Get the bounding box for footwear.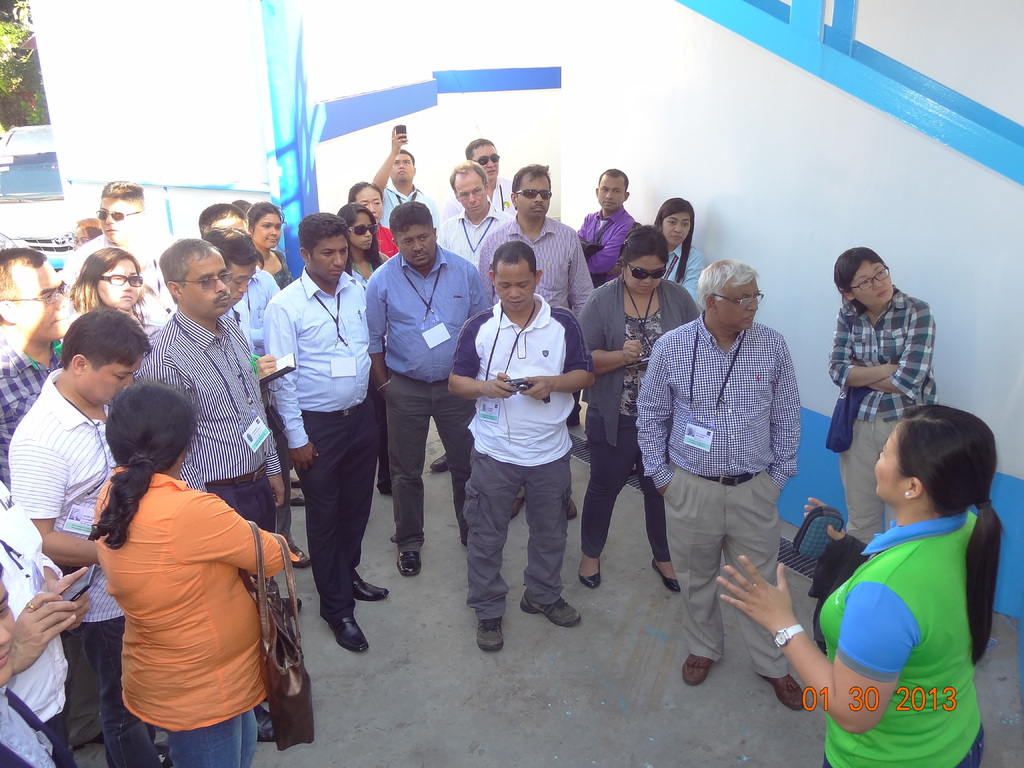
box(578, 572, 600, 588).
